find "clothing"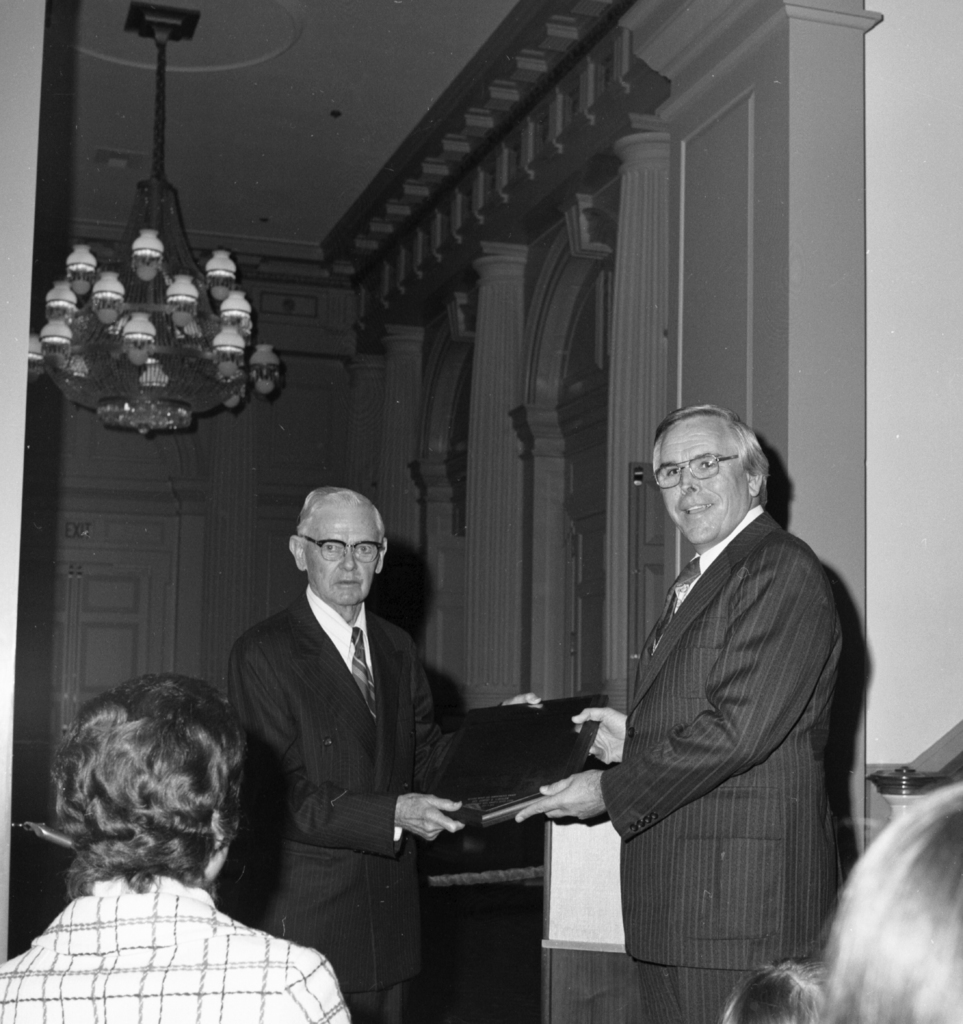
(left=0, top=861, right=355, bottom=1023)
